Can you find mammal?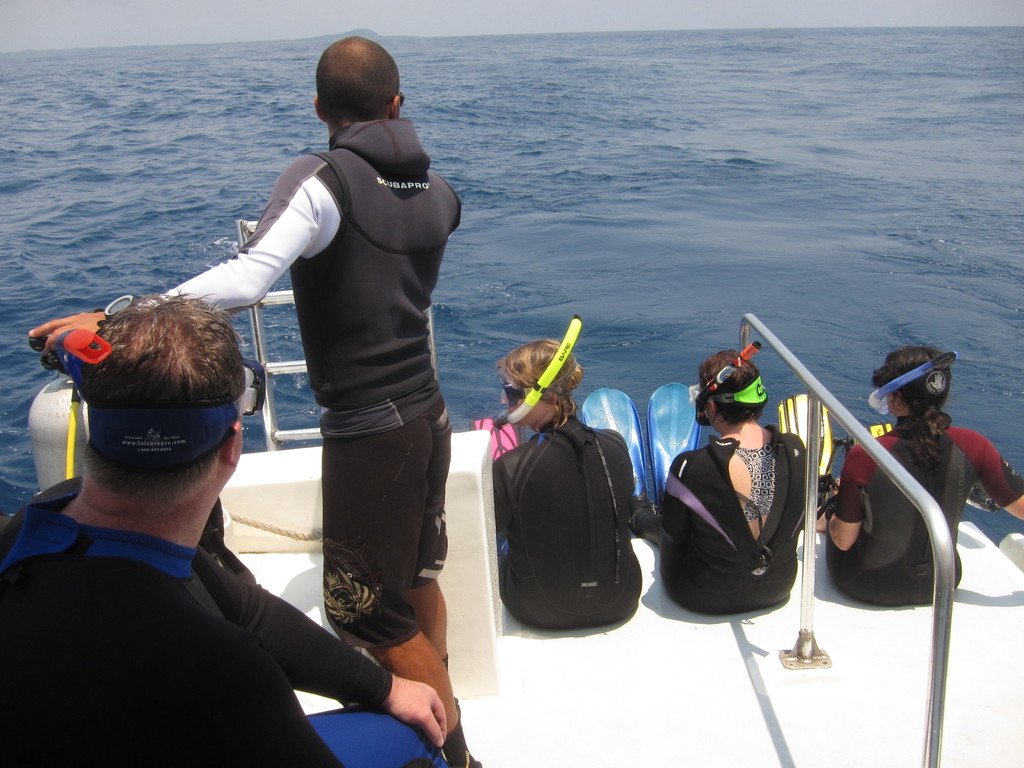
Yes, bounding box: left=818, top=349, right=1023, bottom=611.
